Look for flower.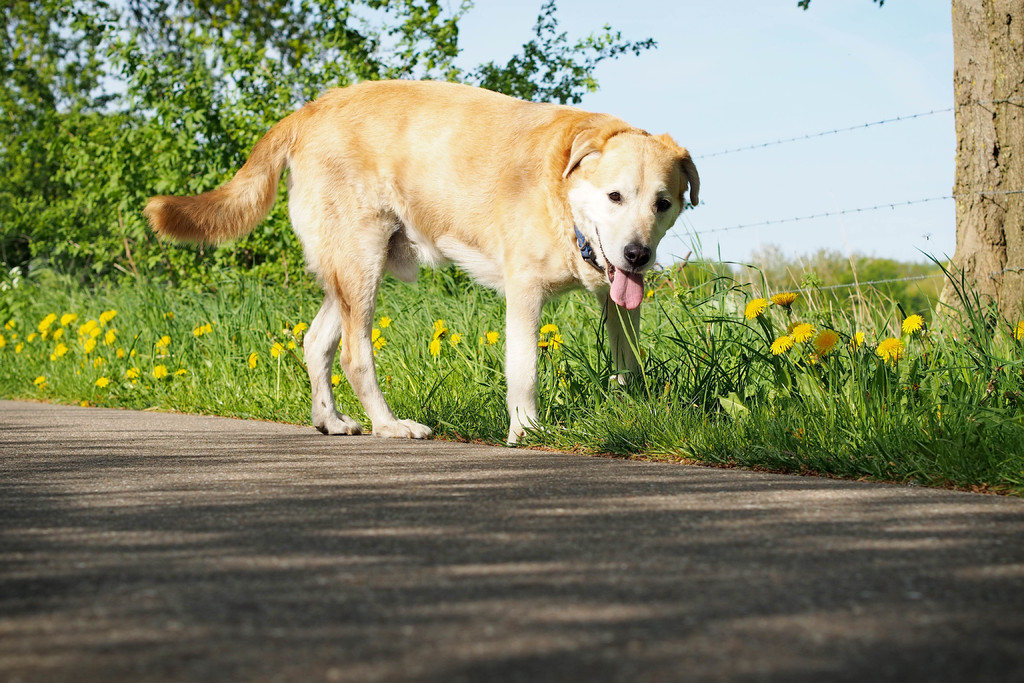
Found: crop(550, 333, 562, 349).
